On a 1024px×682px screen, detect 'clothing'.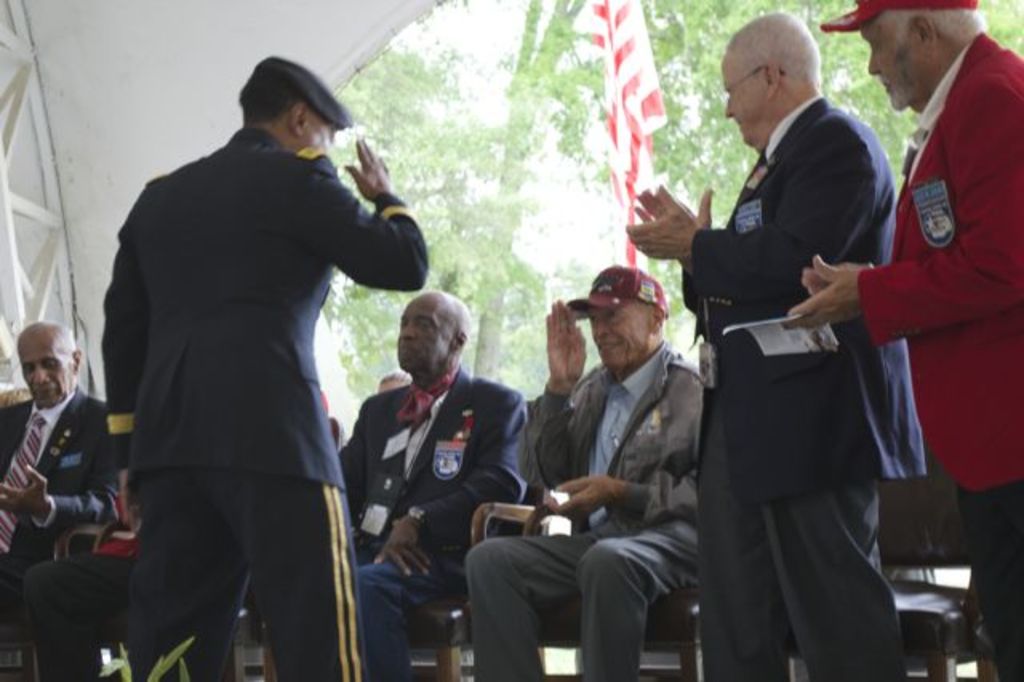
Rect(86, 85, 400, 647).
